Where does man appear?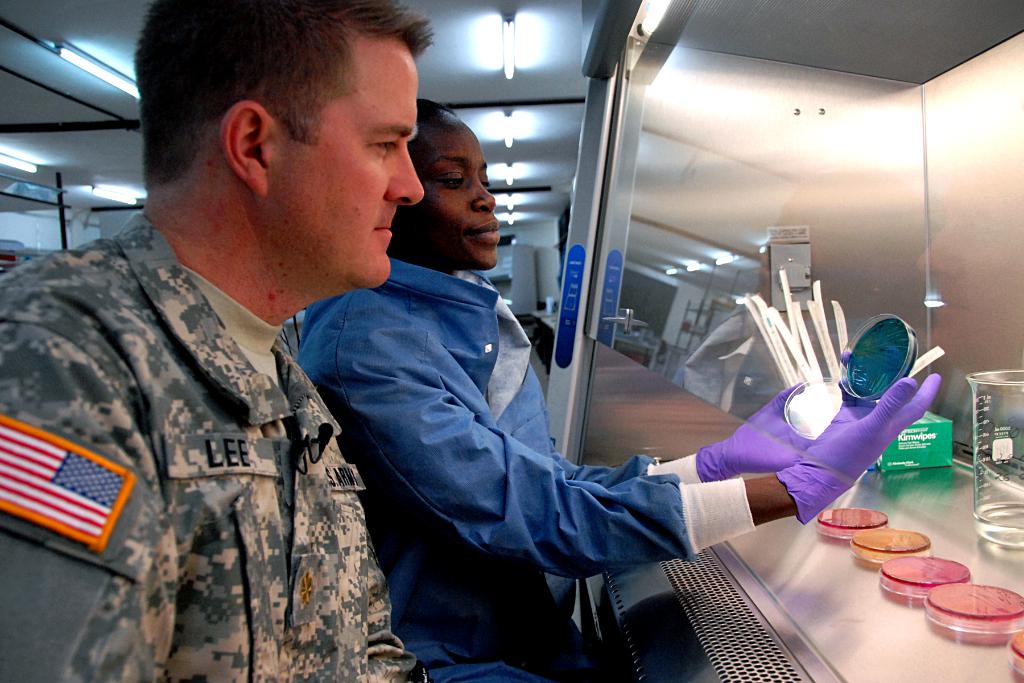
Appears at (left=2, top=0, right=404, bottom=682).
